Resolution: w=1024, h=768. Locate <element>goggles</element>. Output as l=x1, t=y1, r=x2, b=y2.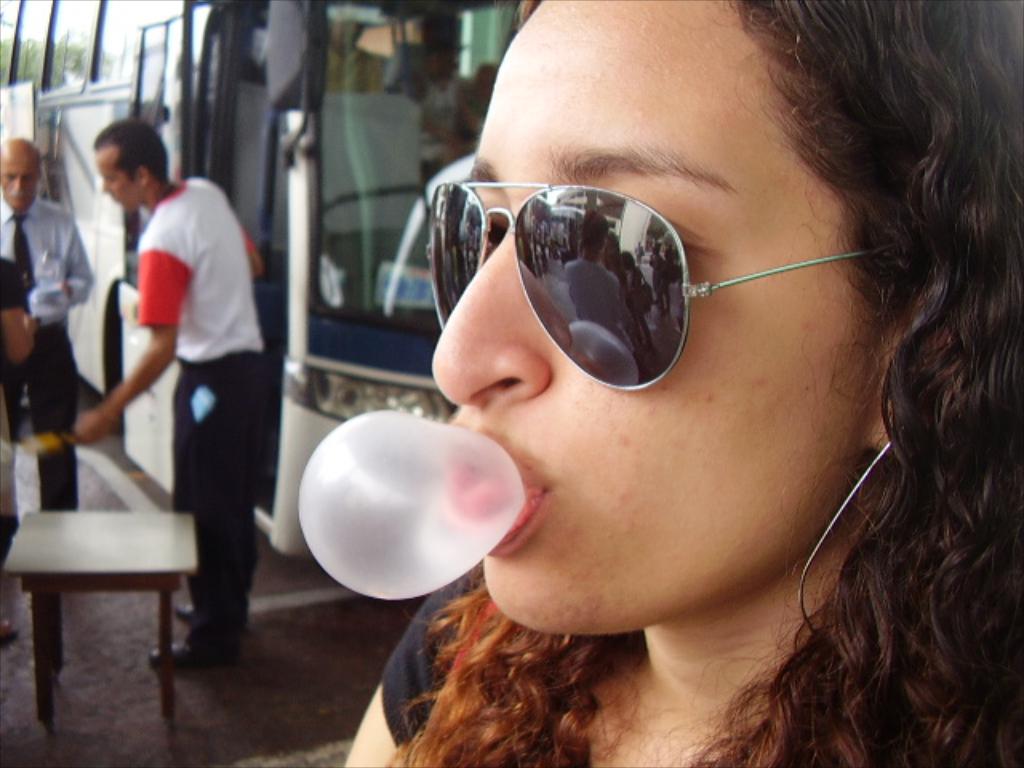
l=421, t=179, r=888, b=394.
